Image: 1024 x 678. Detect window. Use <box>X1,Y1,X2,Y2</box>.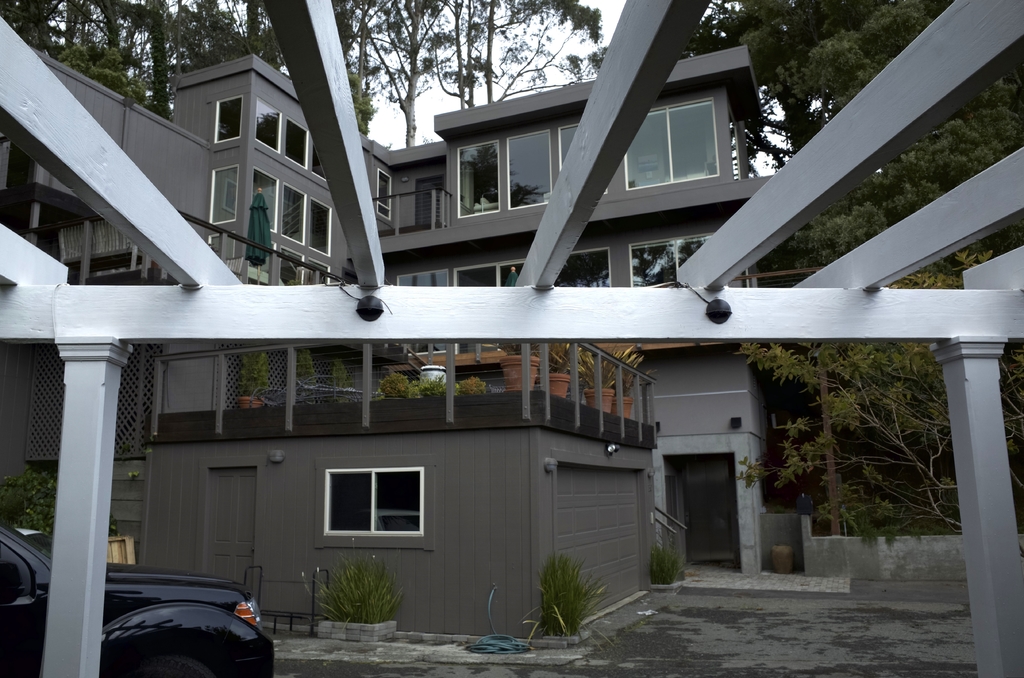
<box>281,184,307,245</box>.
